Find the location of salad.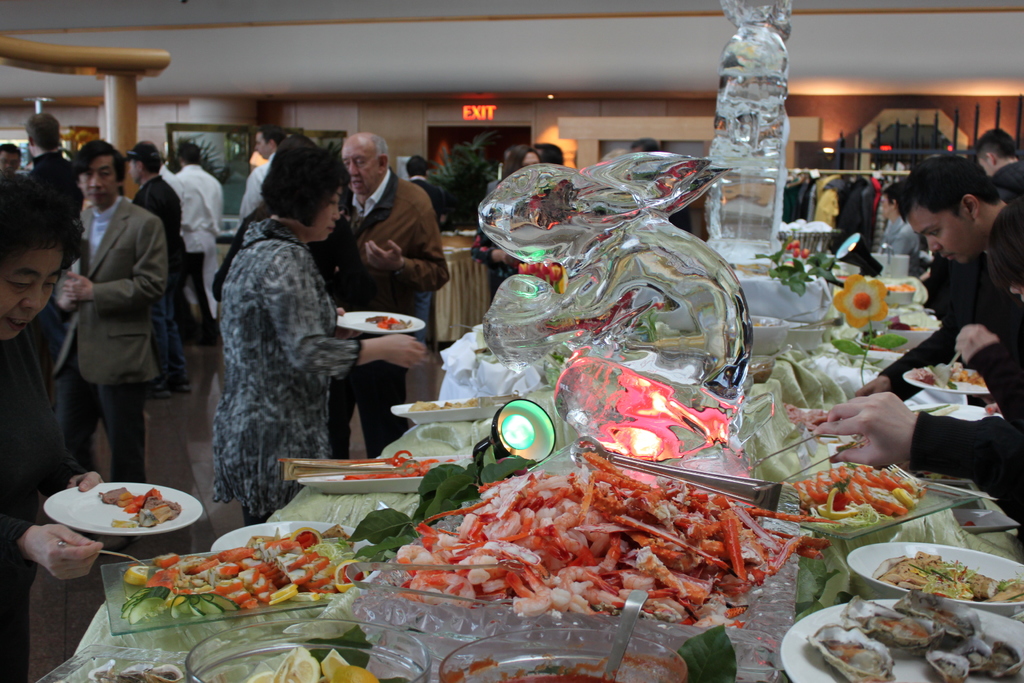
Location: 388,438,827,622.
